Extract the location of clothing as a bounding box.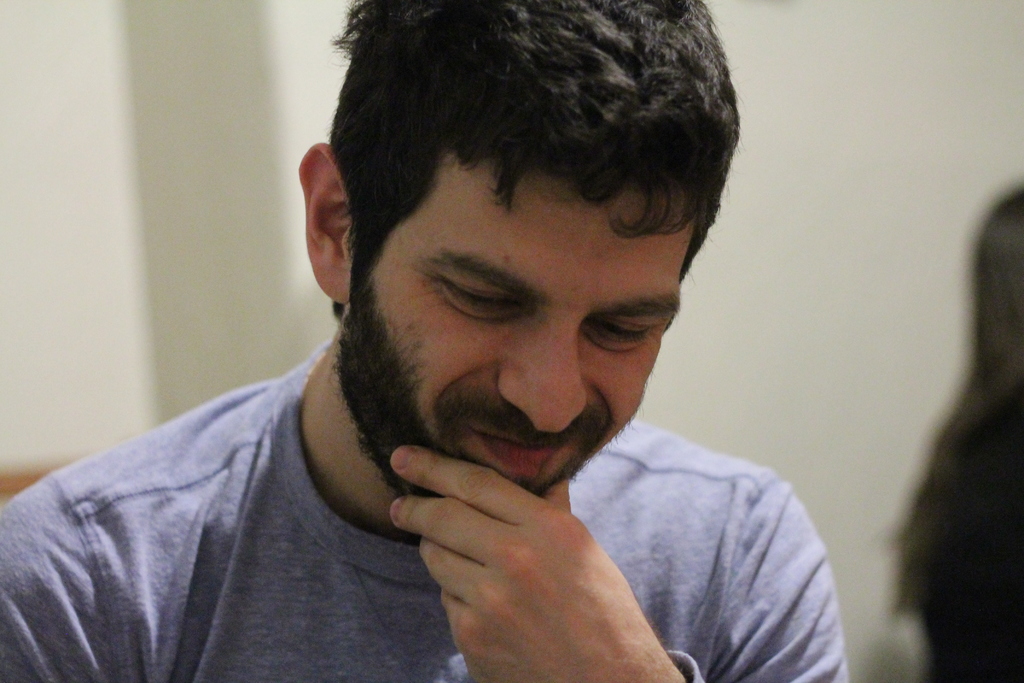
Rect(0, 342, 846, 682).
